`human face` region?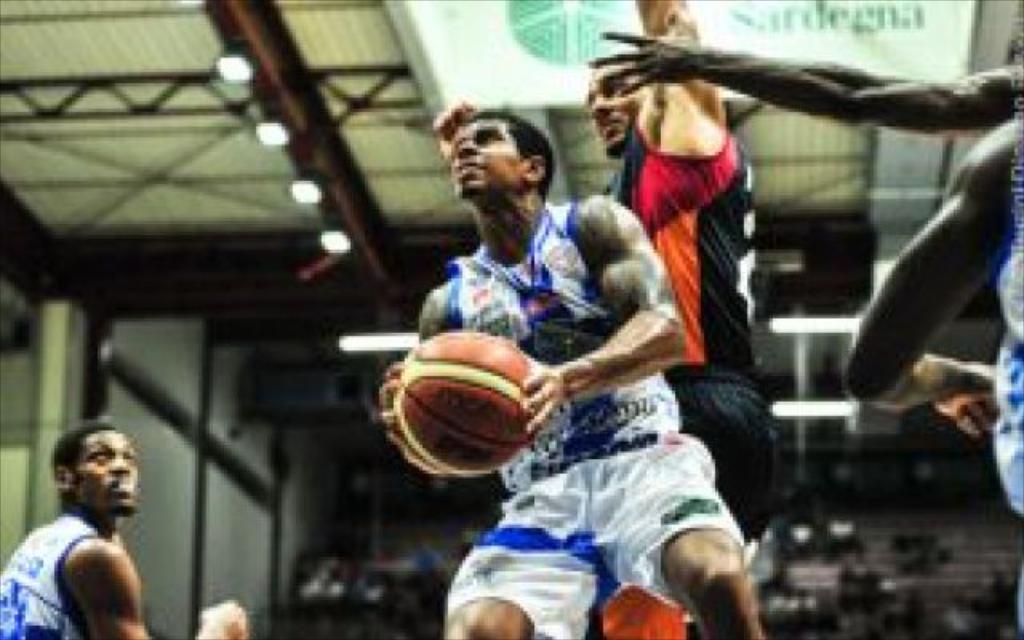
Rect(451, 122, 522, 200)
